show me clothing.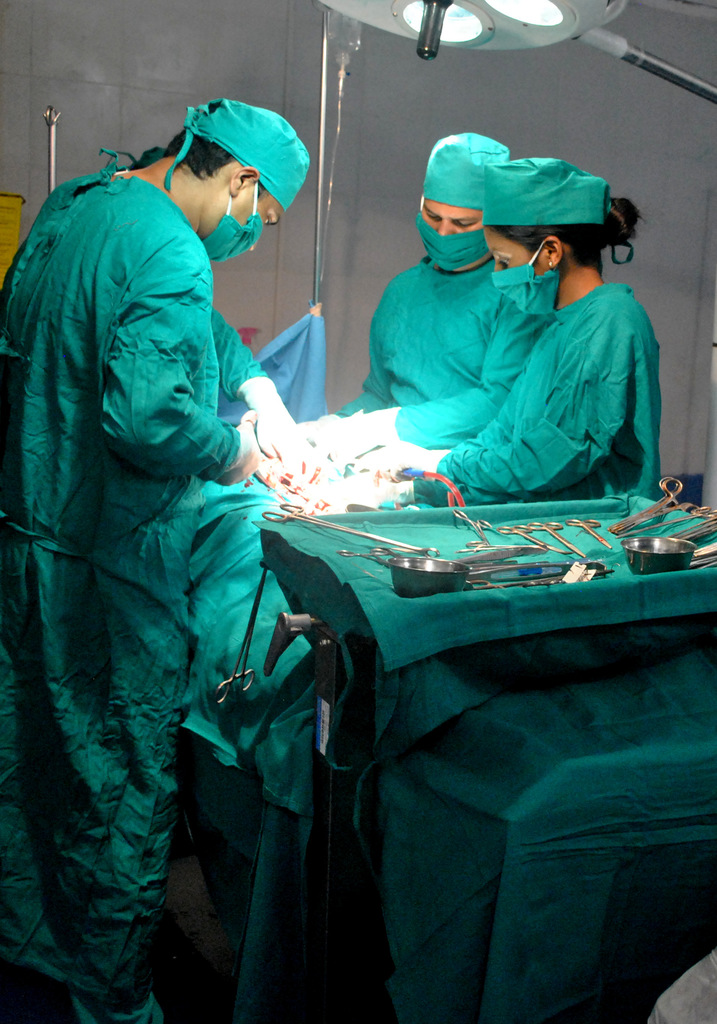
clothing is here: <bbox>200, 316, 266, 404</bbox>.
